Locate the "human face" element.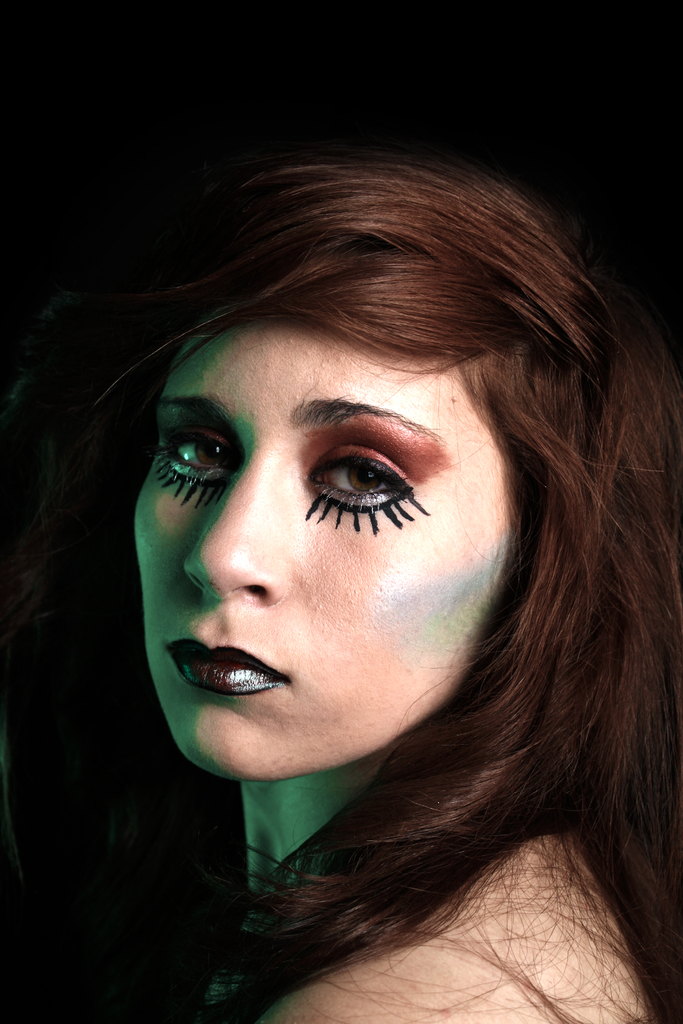
Element bbox: [135,316,519,771].
